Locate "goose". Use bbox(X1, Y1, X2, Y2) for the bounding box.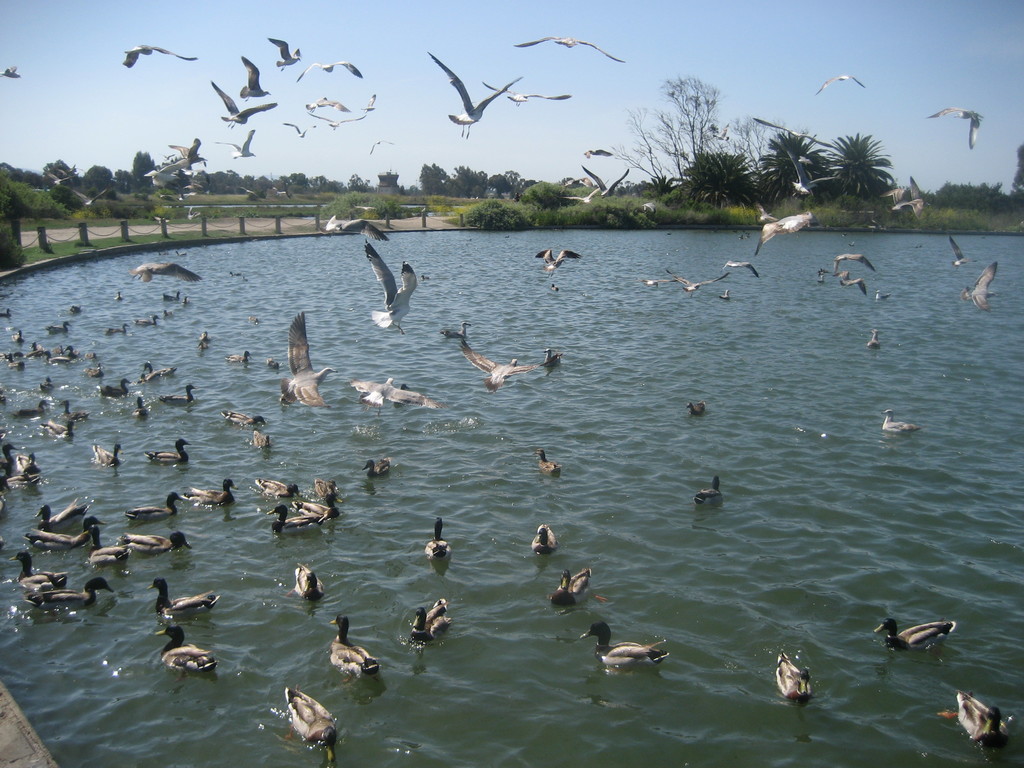
bbox(290, 124, 314, 135).
